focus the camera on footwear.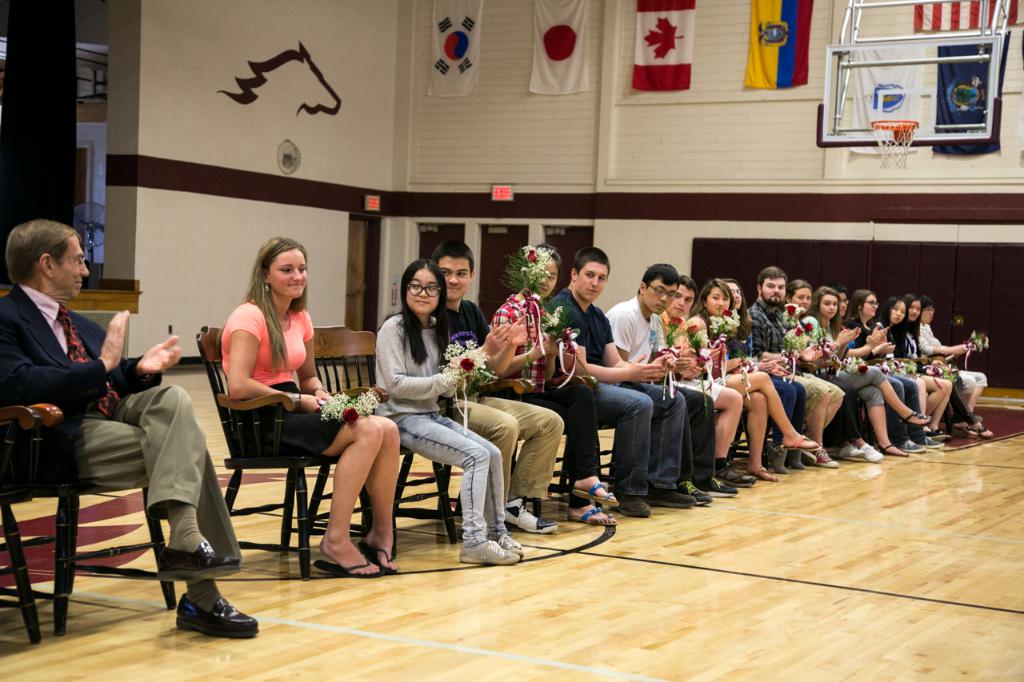
Focus region: region(508, 498, 558, 536).
